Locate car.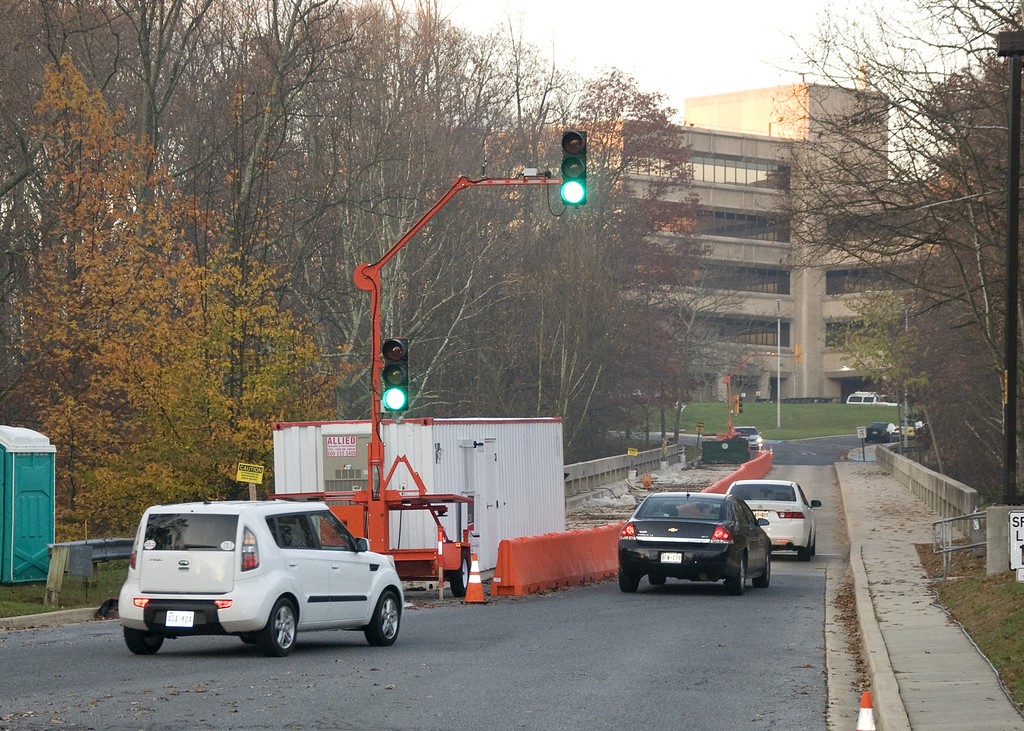
Bounding box: rect(618, 482, 771, 596).
